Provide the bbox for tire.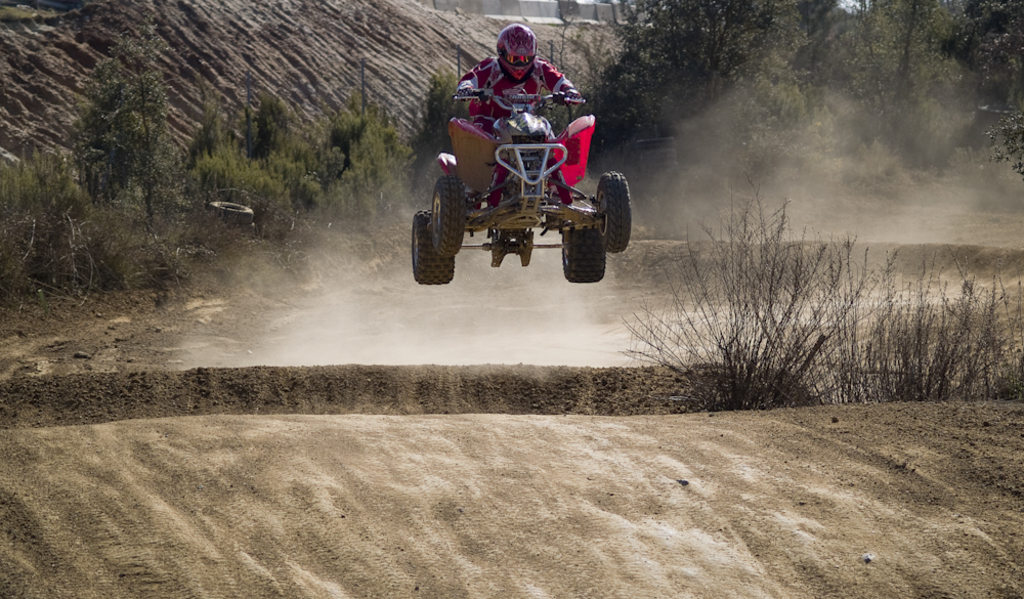
[x1=555, y1=227, x2=606, y2=285].
